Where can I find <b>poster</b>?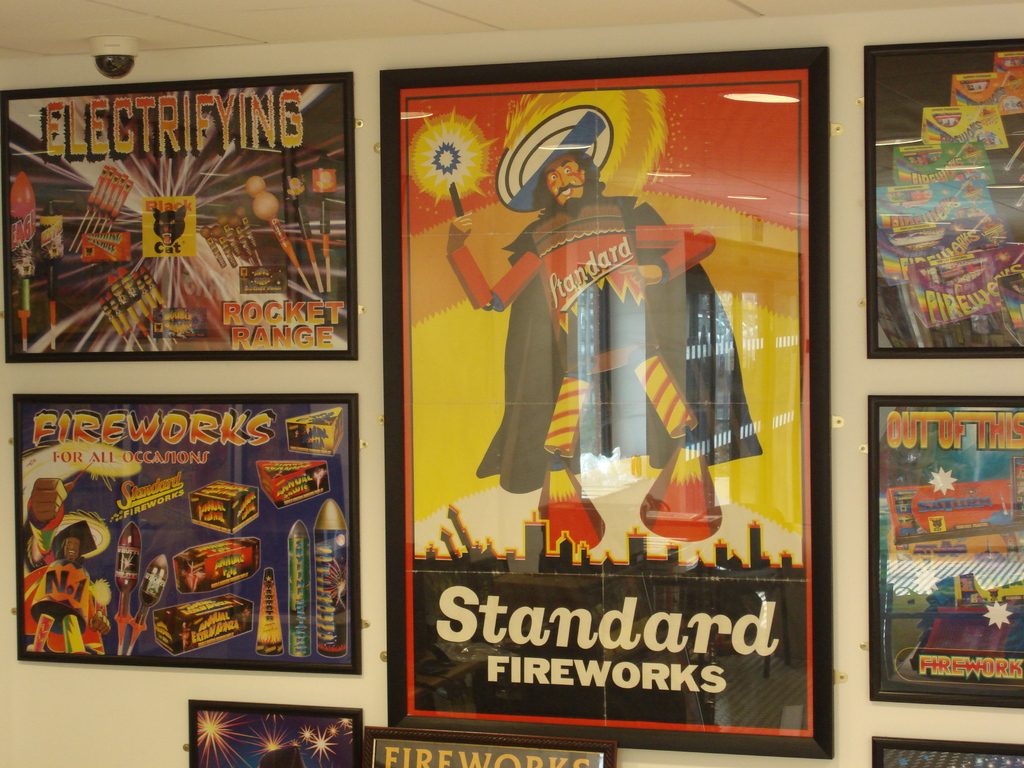
You can find it at region(378, 40, 832, 758).
